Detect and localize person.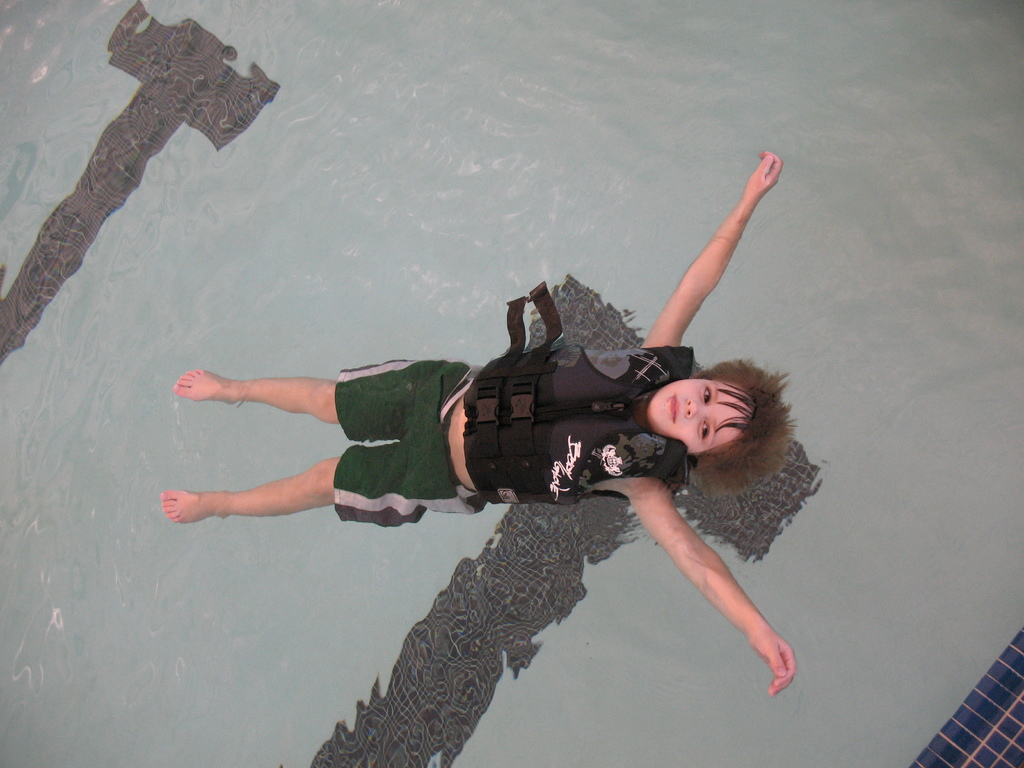
Localized at pyautogui.locateOnScreen(170, 235, 780, 650).
